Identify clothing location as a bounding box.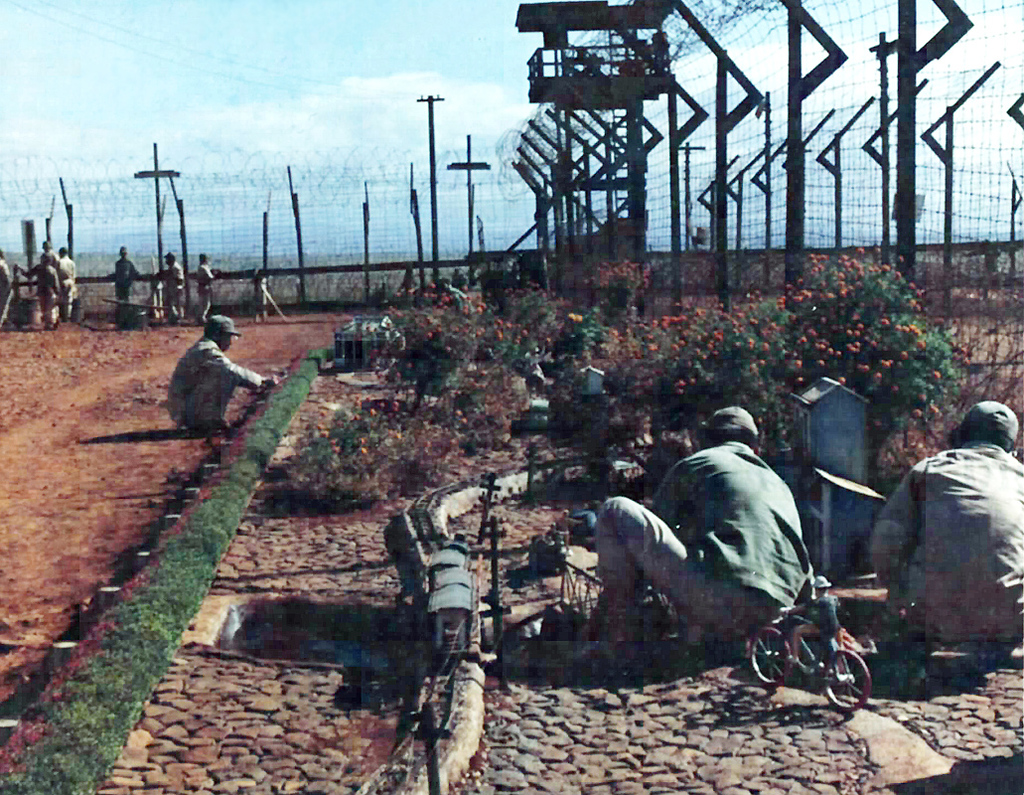
[x1=111, y1=255, x2=138, y2=315].
